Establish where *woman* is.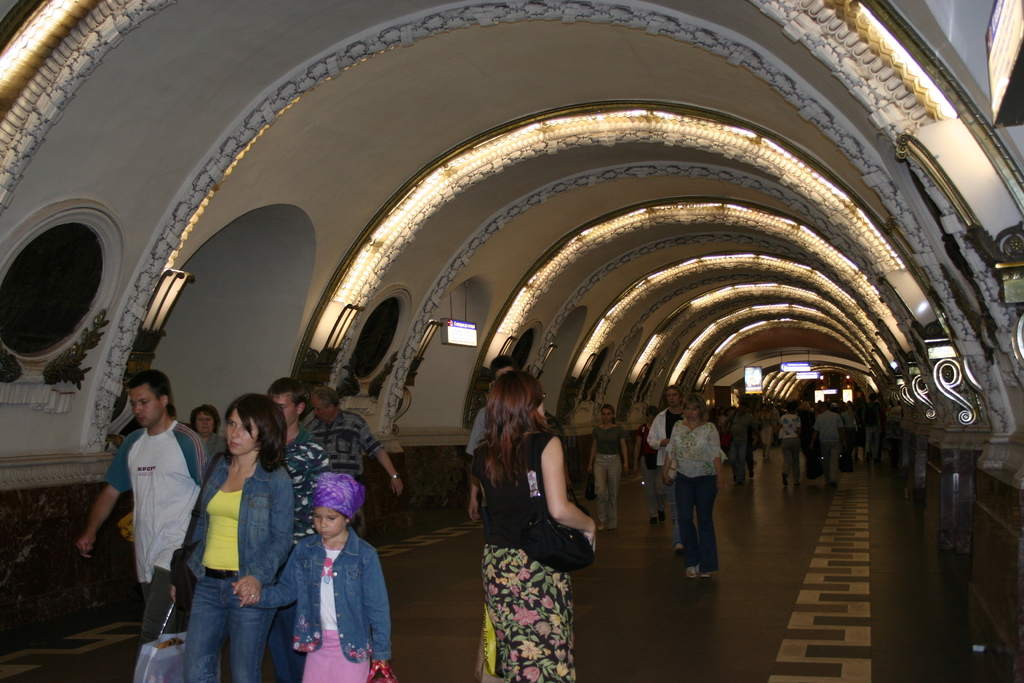
Established at x1=189, y1=404, x2=223, y2=475.
